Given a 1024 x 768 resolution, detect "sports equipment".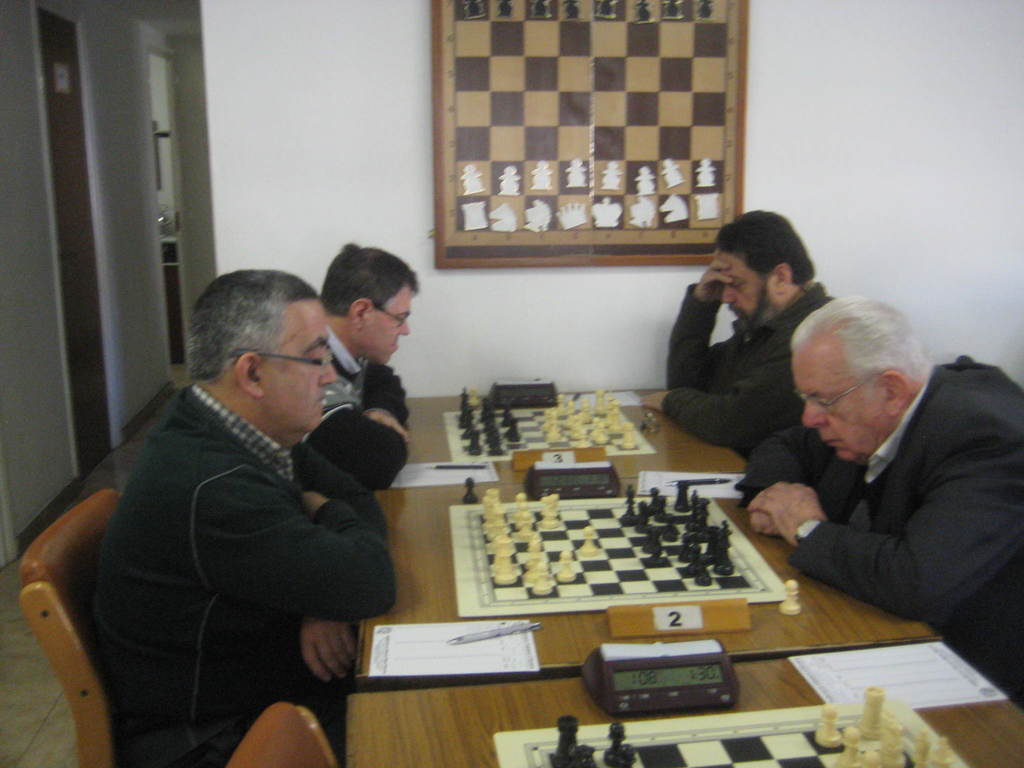
bbox(491, 696, 934, 767).
